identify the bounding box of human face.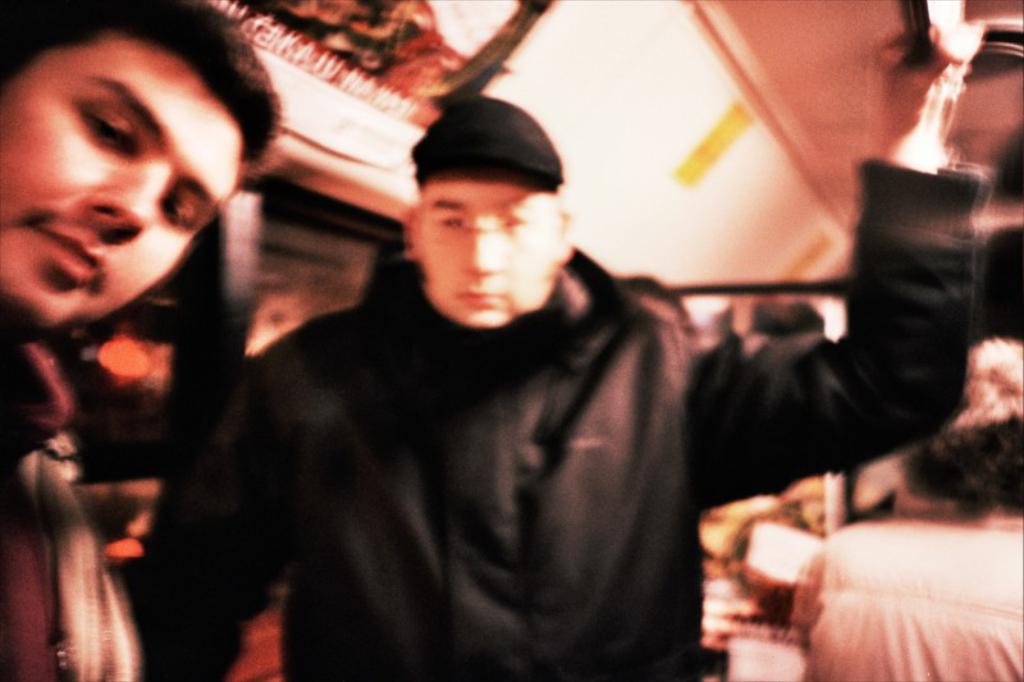
BBox(0, 33, 242, 335).
